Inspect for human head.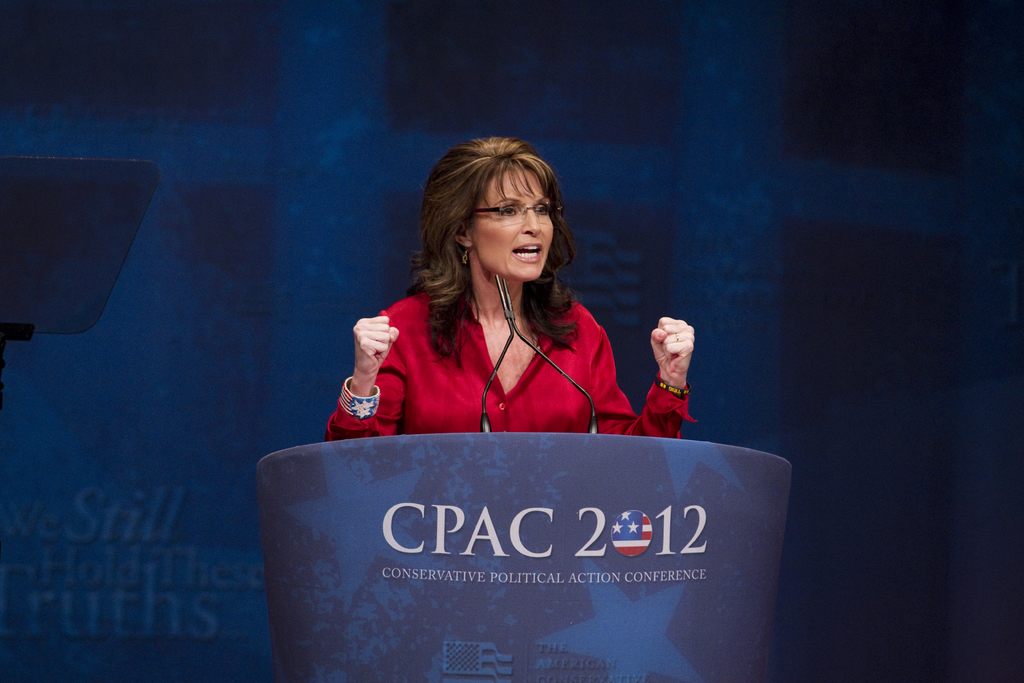
Inspection: {"left": 414, "top": 134, "right": 574, "bottom": 297}.
